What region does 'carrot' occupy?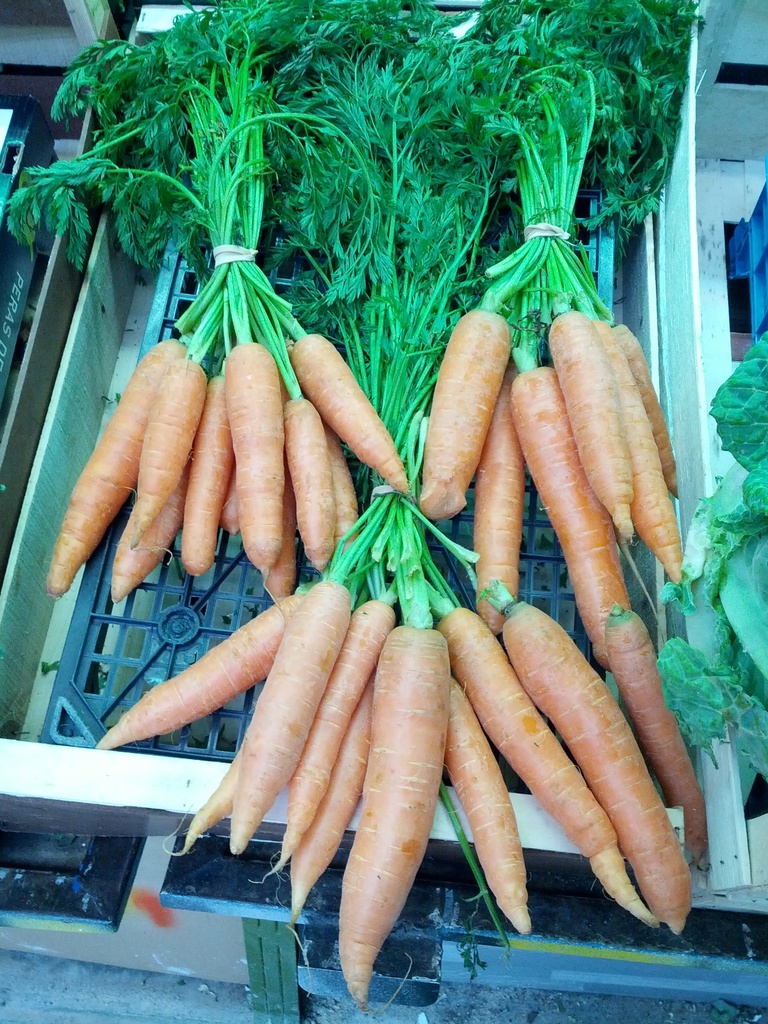
<bbox>237, 573, 352, 858</bbox>.
